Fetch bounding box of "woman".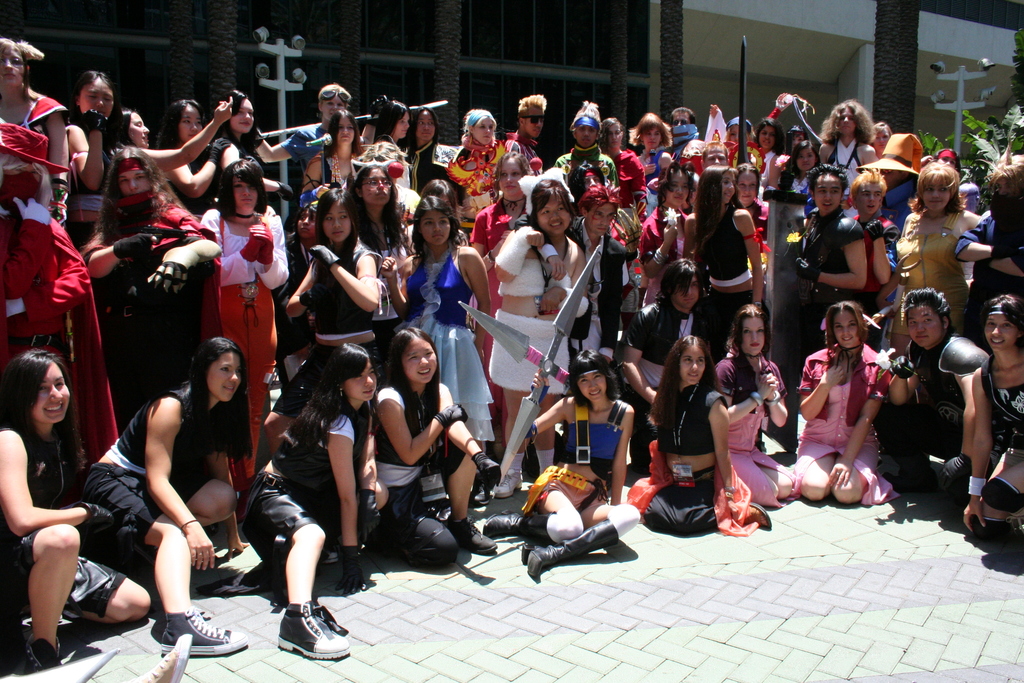
Bbox: bbox=[0, 347, 147, 670].
